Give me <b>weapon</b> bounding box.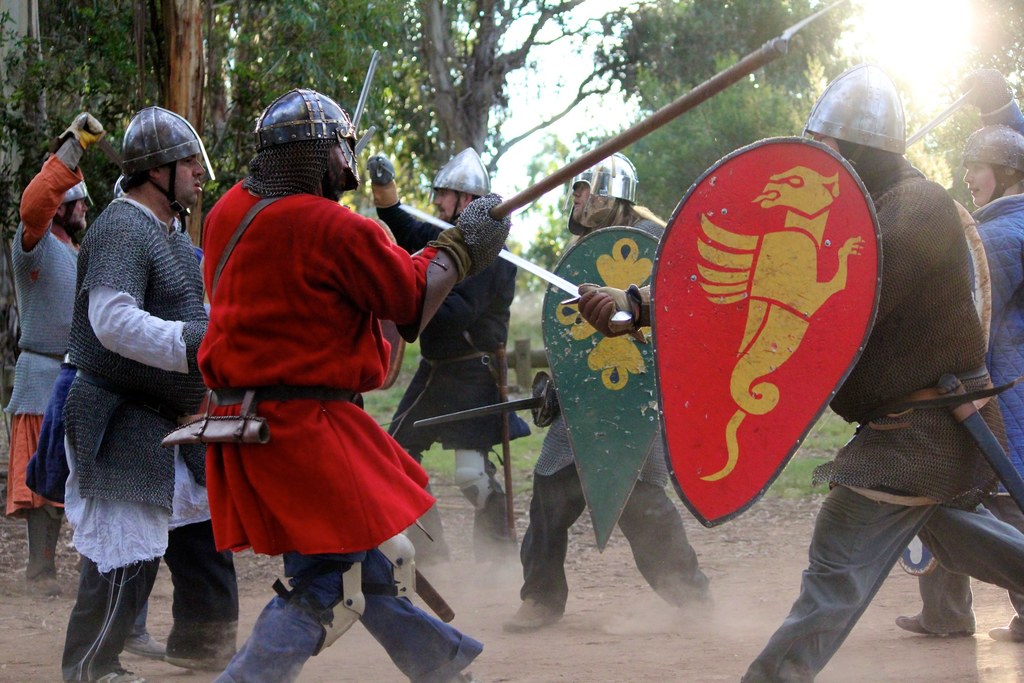
(415,374,559,427).
